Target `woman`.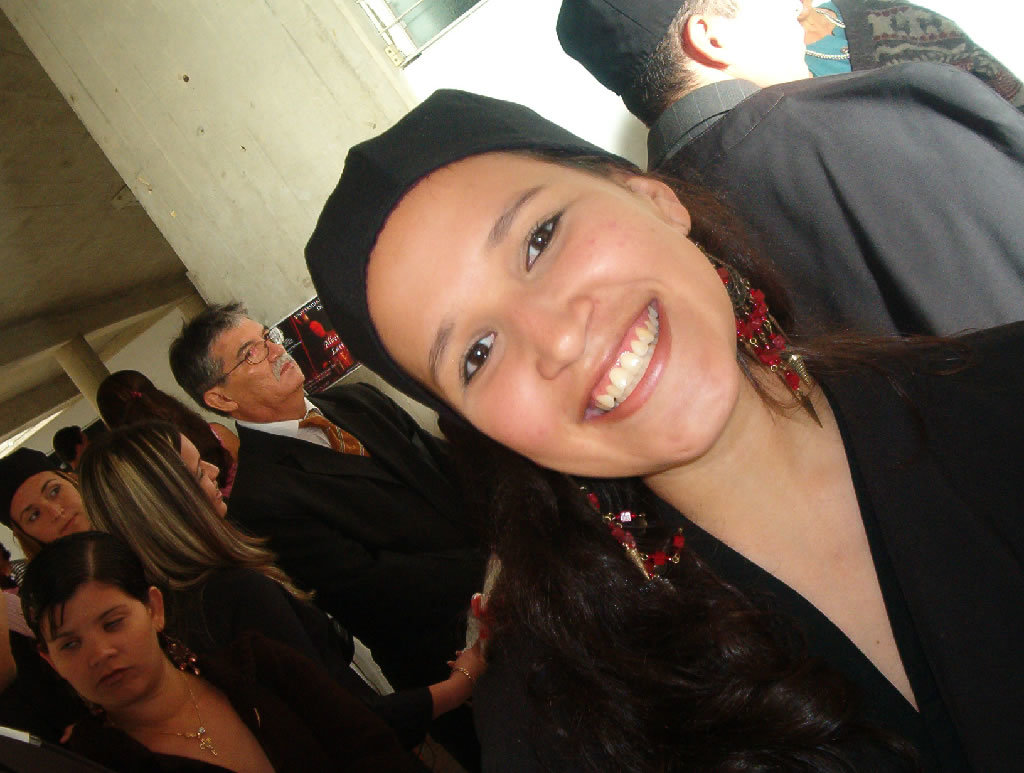
Target region: 57:416:510:741.
